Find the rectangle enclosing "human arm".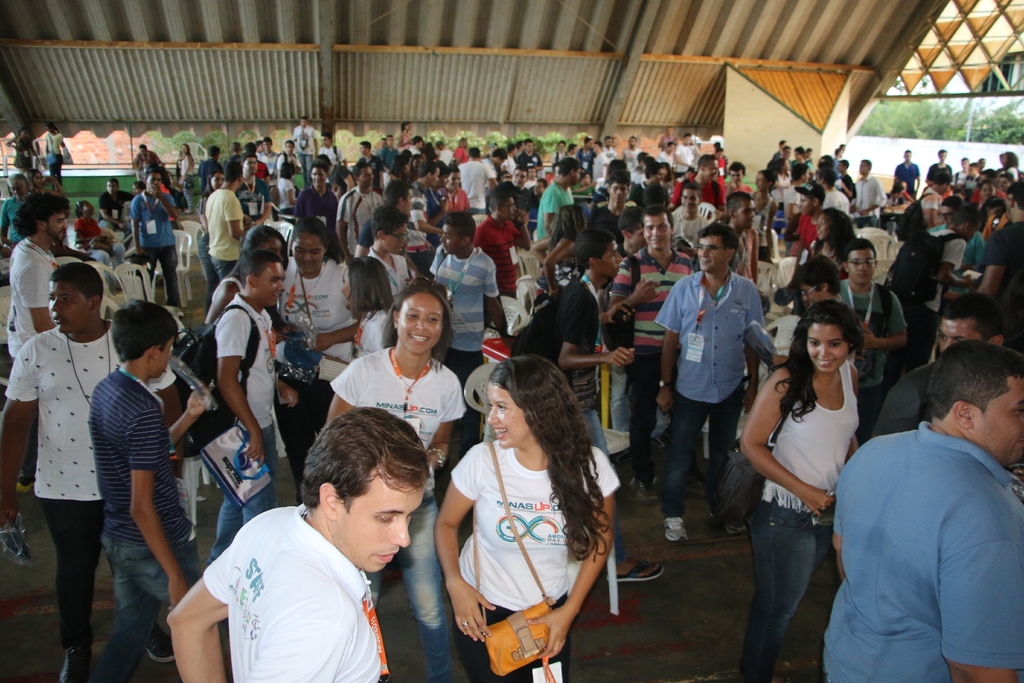
(305, 263, 372, 347).
